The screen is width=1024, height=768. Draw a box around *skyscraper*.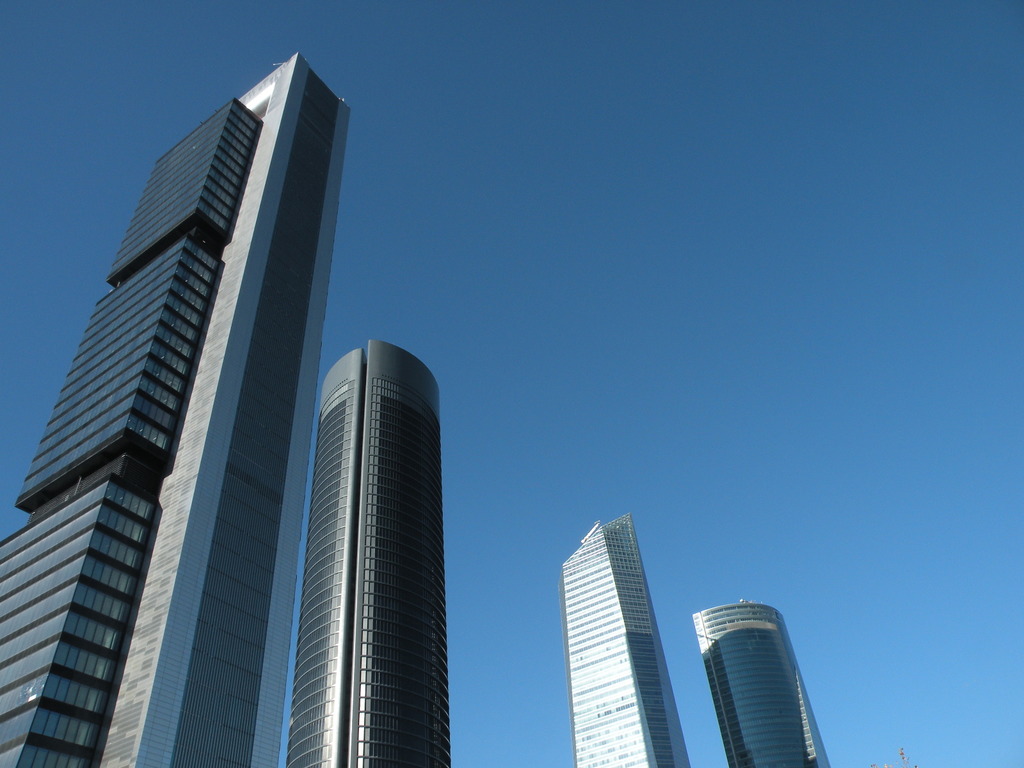
<region>0, 38, 374, 744</region>.
